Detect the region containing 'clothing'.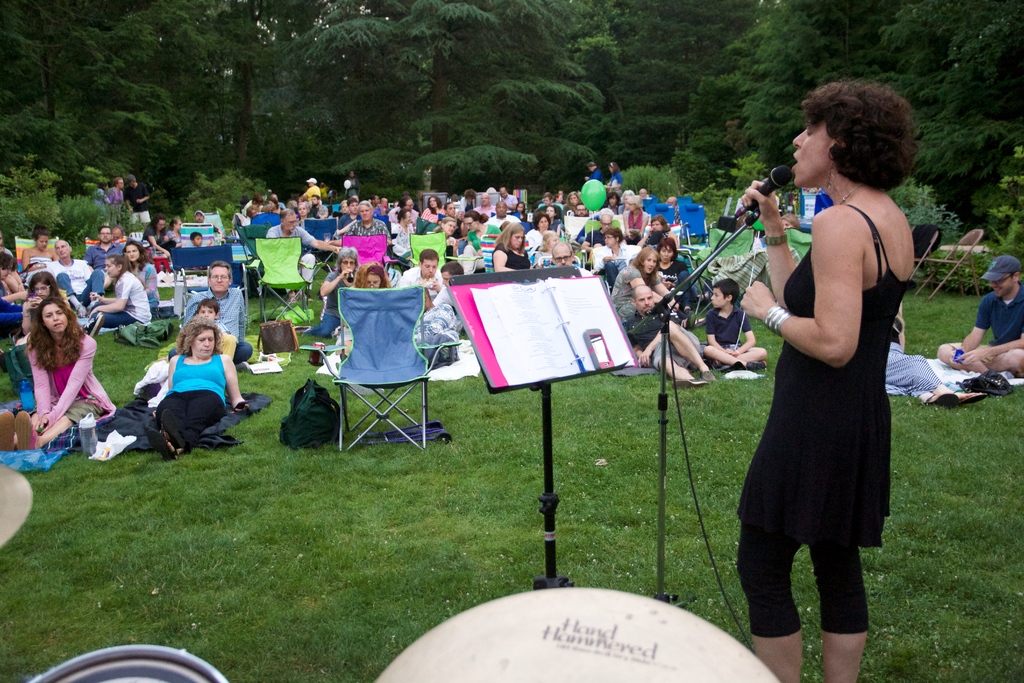
[646, 265, 695, 308].
